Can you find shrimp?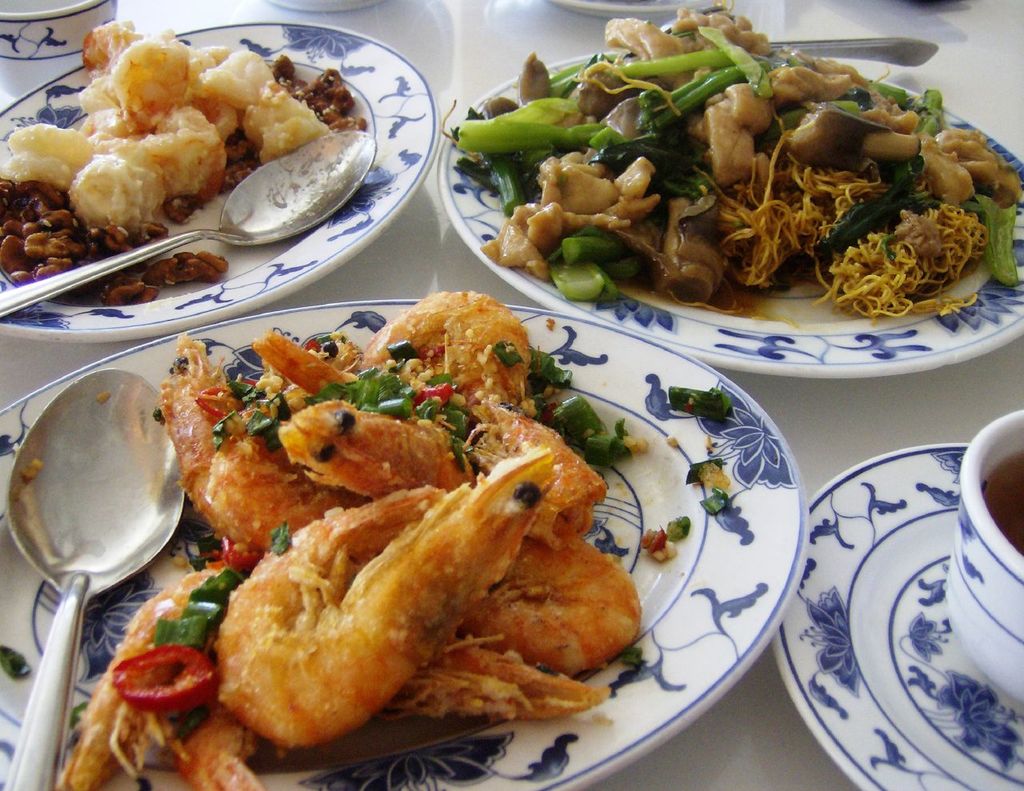
Yes, bounding box: region(211, 441, 560, 742).
